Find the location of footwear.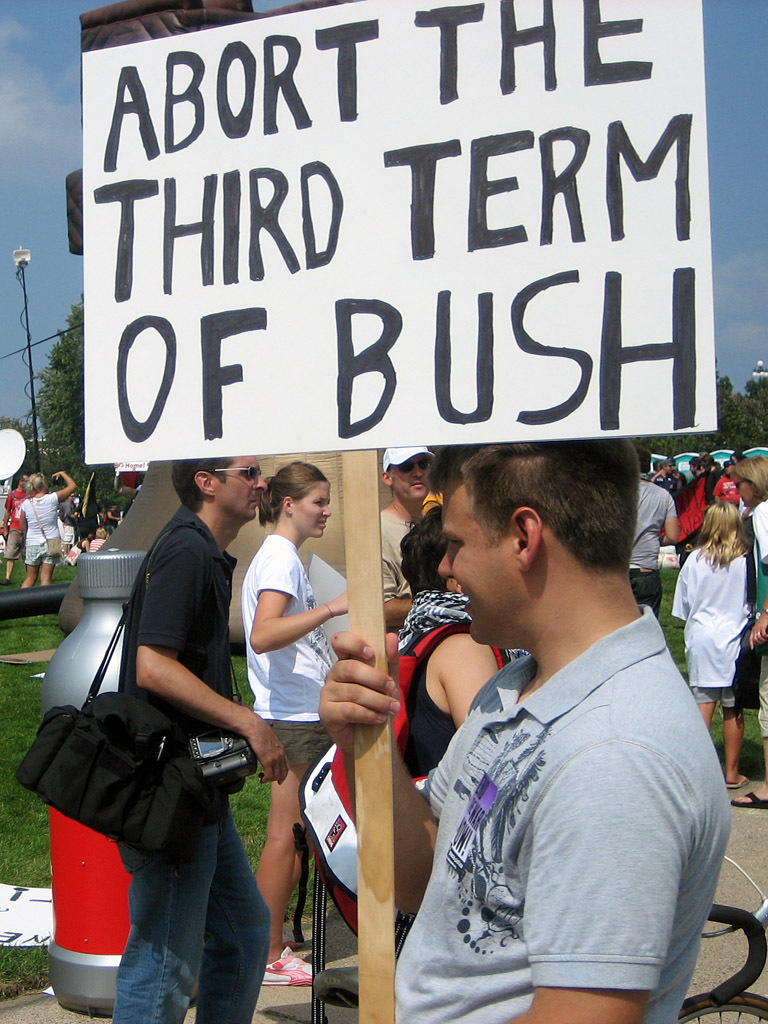
Location: BBox(264, 944, 311, 988).
